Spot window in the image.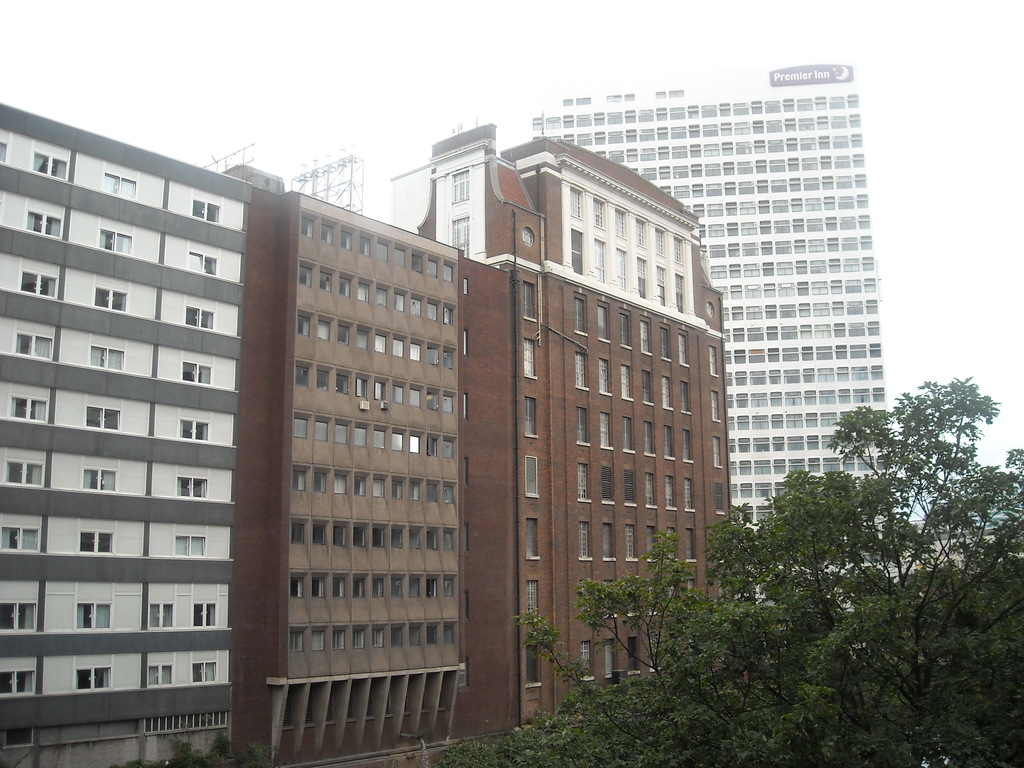
window found at bbox(762, 241, 772, 255).
